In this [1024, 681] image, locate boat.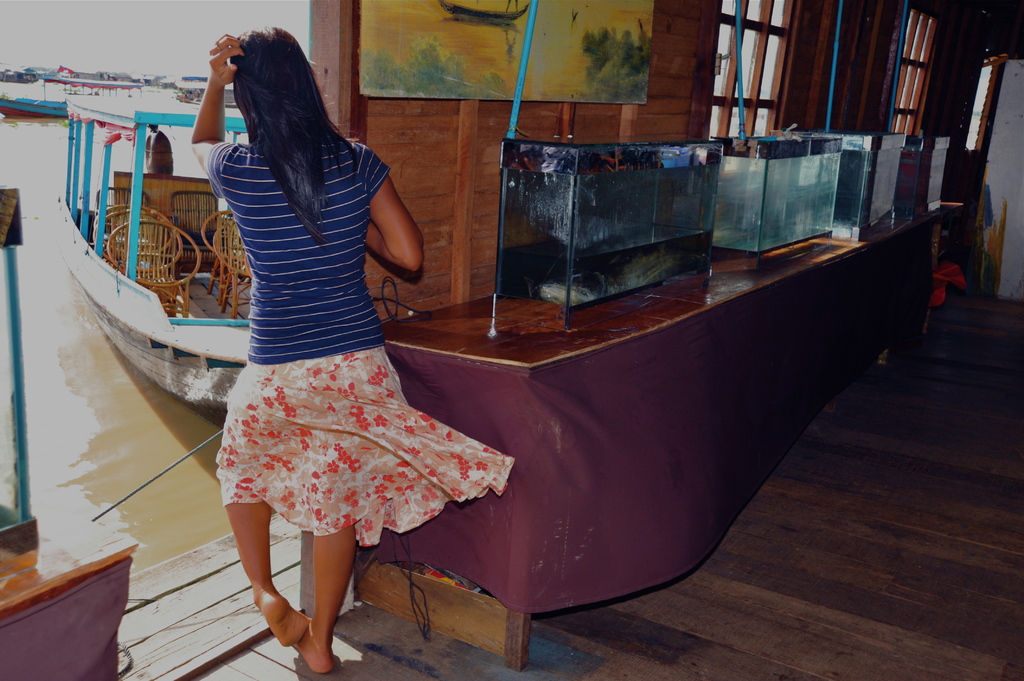
Bounding box: detection(0, 76, 152, 124).
